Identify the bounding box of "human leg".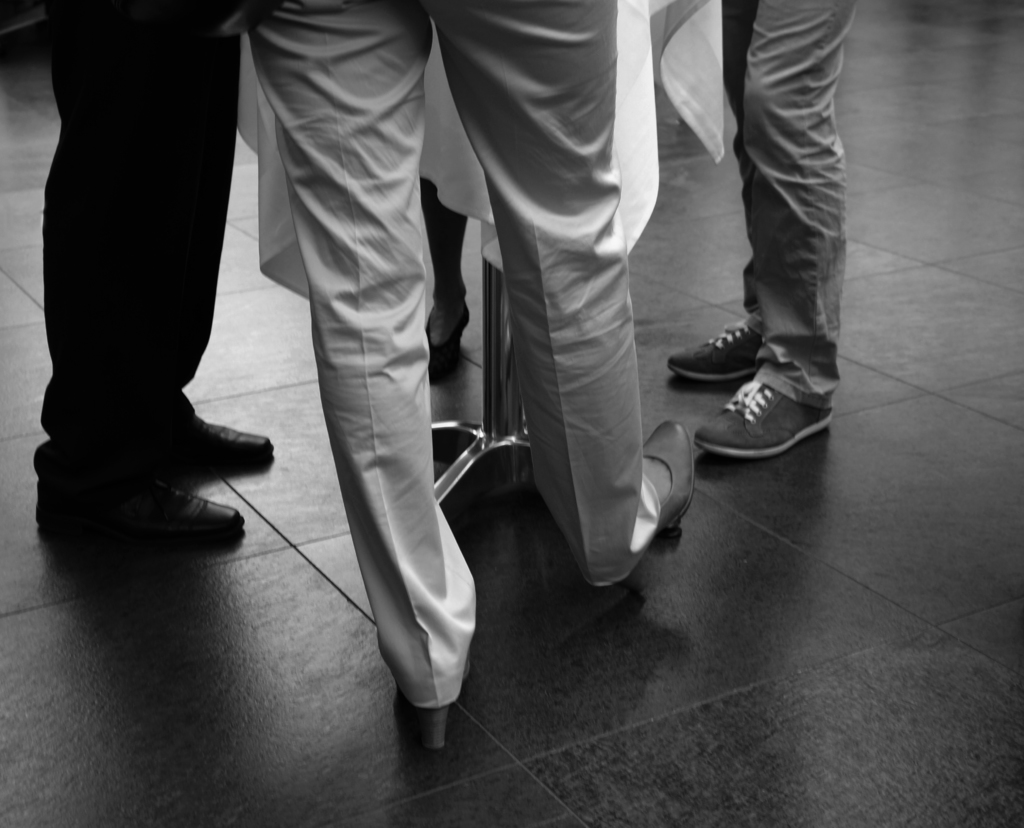
<region>30, 3, 279, 558</region>.
